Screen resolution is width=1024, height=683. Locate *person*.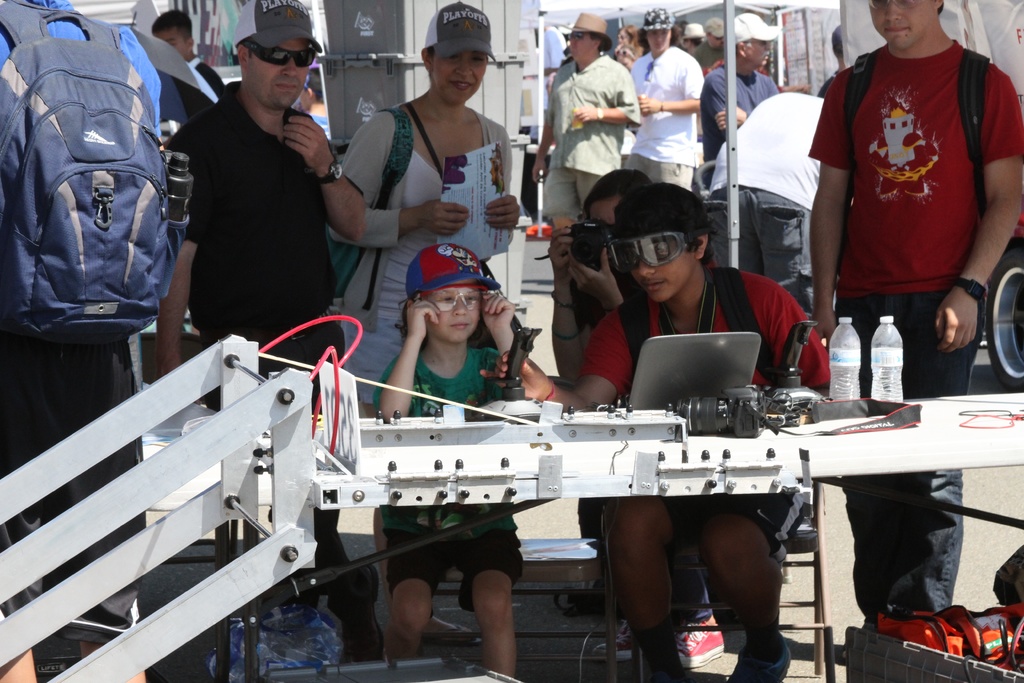
bbox(608, 24, 671, 90).
